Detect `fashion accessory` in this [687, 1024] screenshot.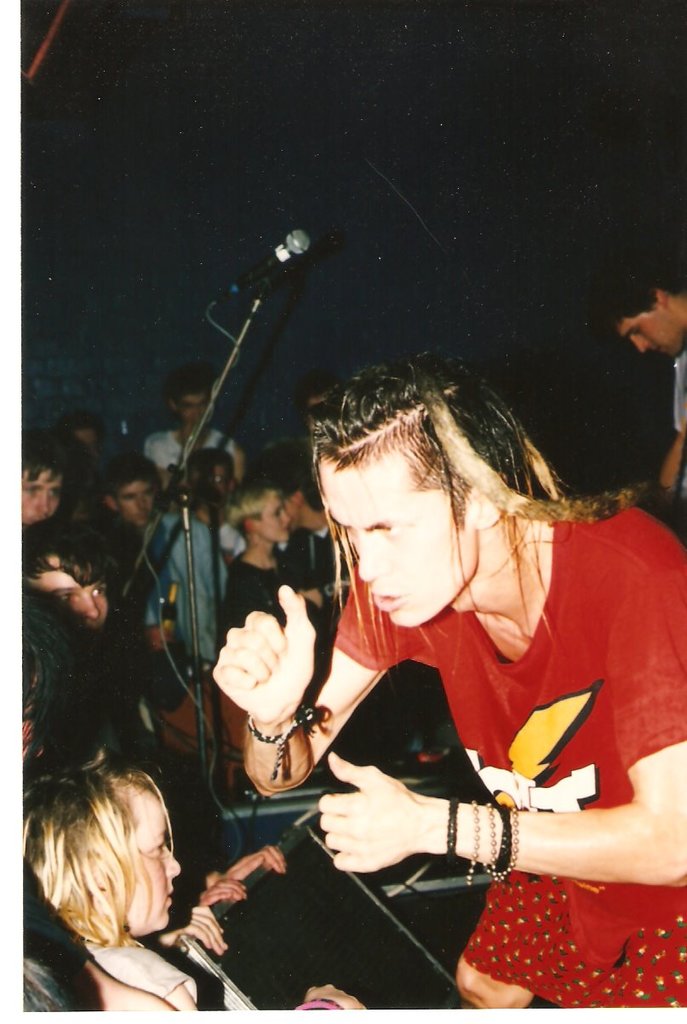
Detection: bbox(246, 700, 313, 780).
